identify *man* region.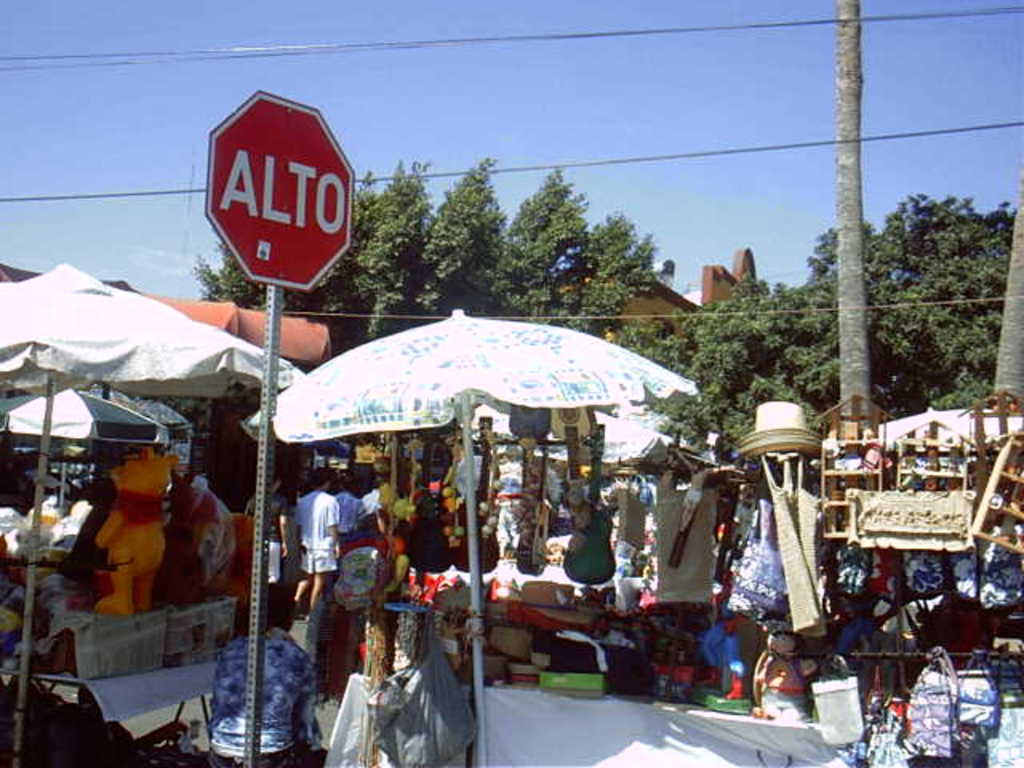
Region: x1=234, y1=469, x2=293, y2=627.
